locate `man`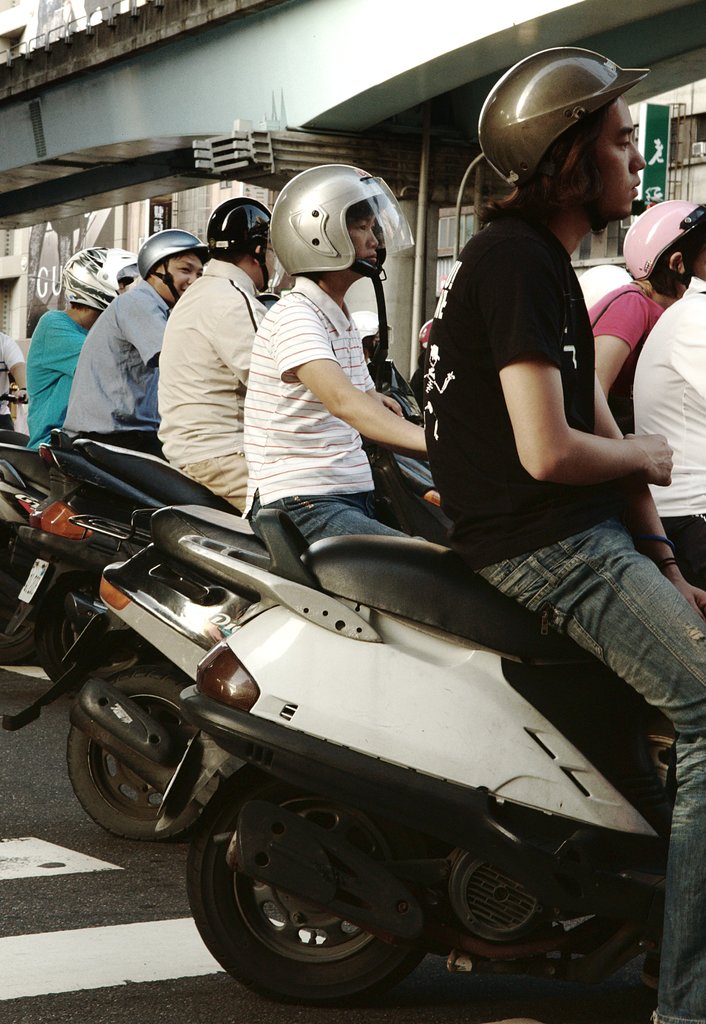
left=21, top=246, right=150, bottom=454
